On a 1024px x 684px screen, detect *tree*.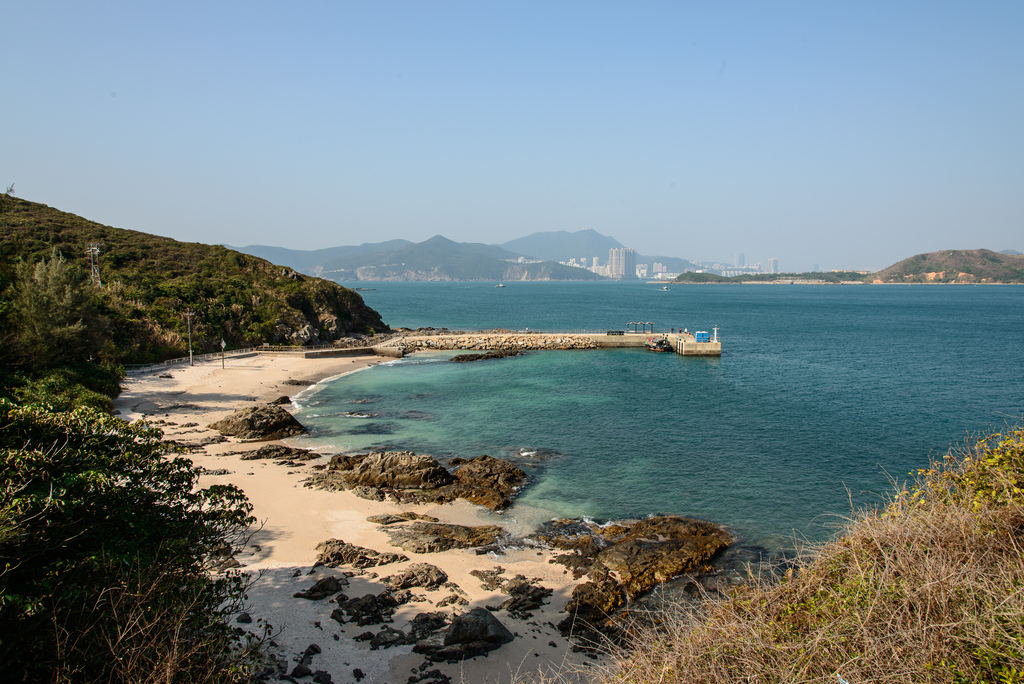
BBox(0, 253, 123, 403).
